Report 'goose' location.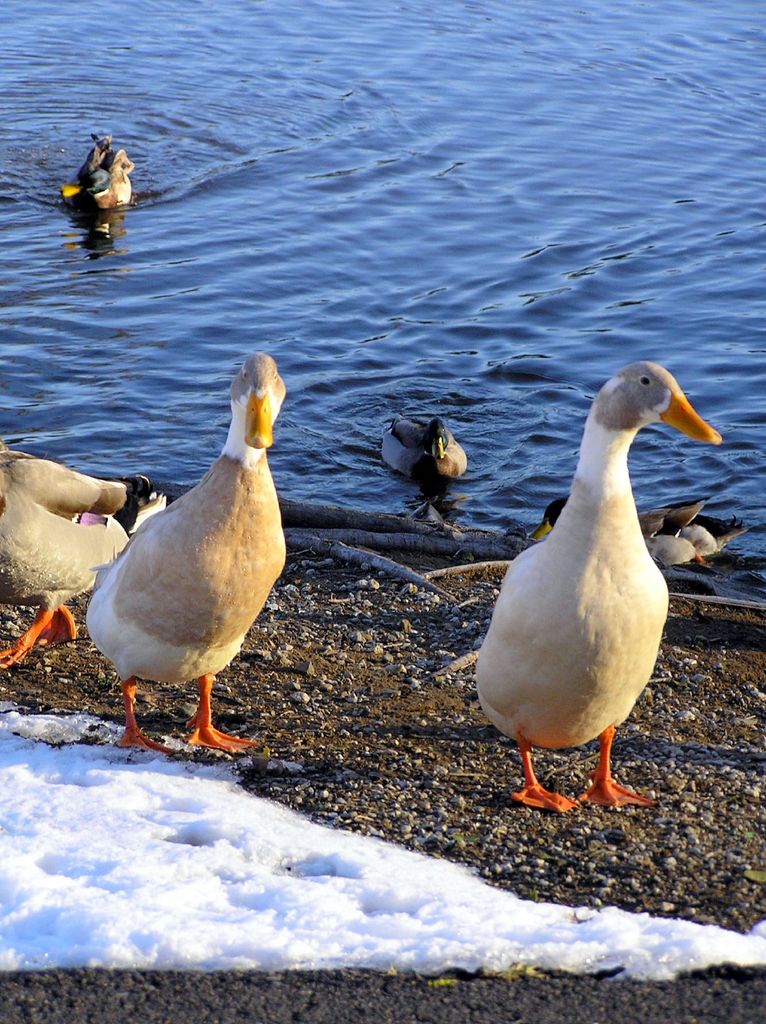
Report: [x1=382, y1=407, x2=463, y2=503].
